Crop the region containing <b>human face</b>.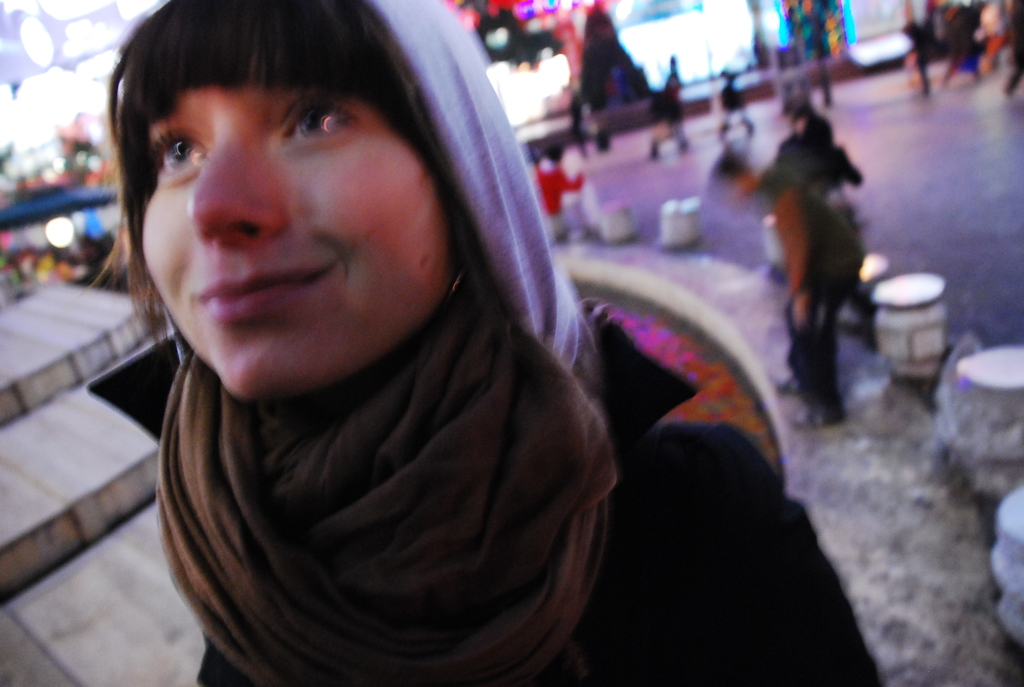
Crop region: left=133, top=71, right=457, bottom=405.
